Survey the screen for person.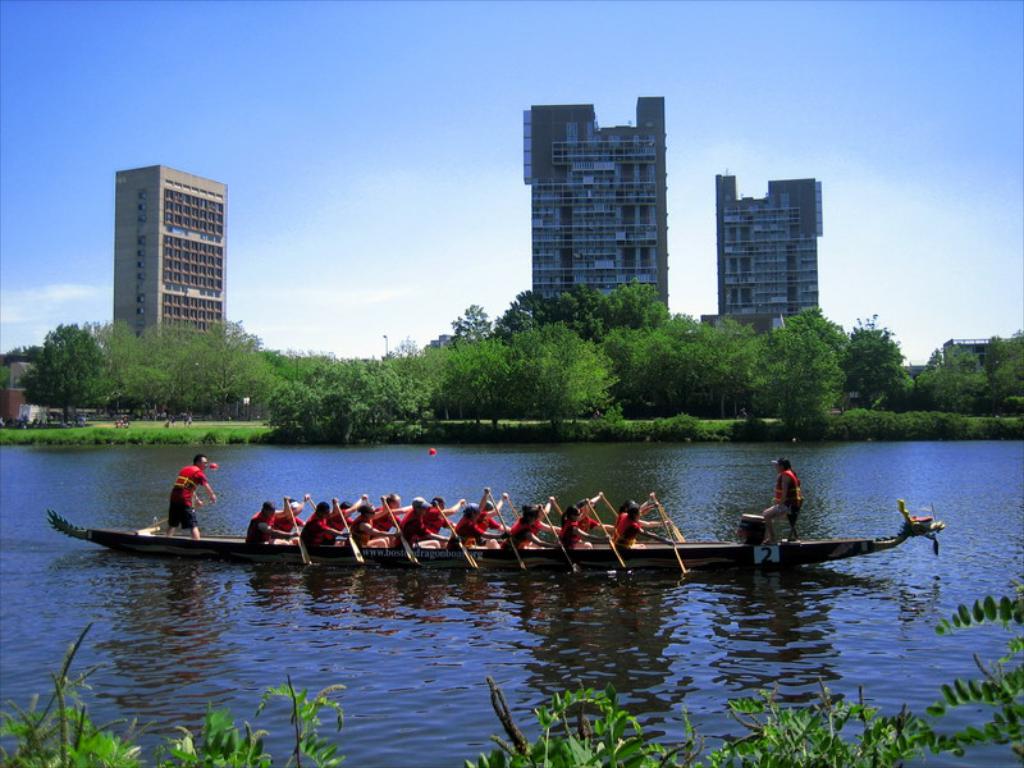
Survey found: [763,457,803,545].
